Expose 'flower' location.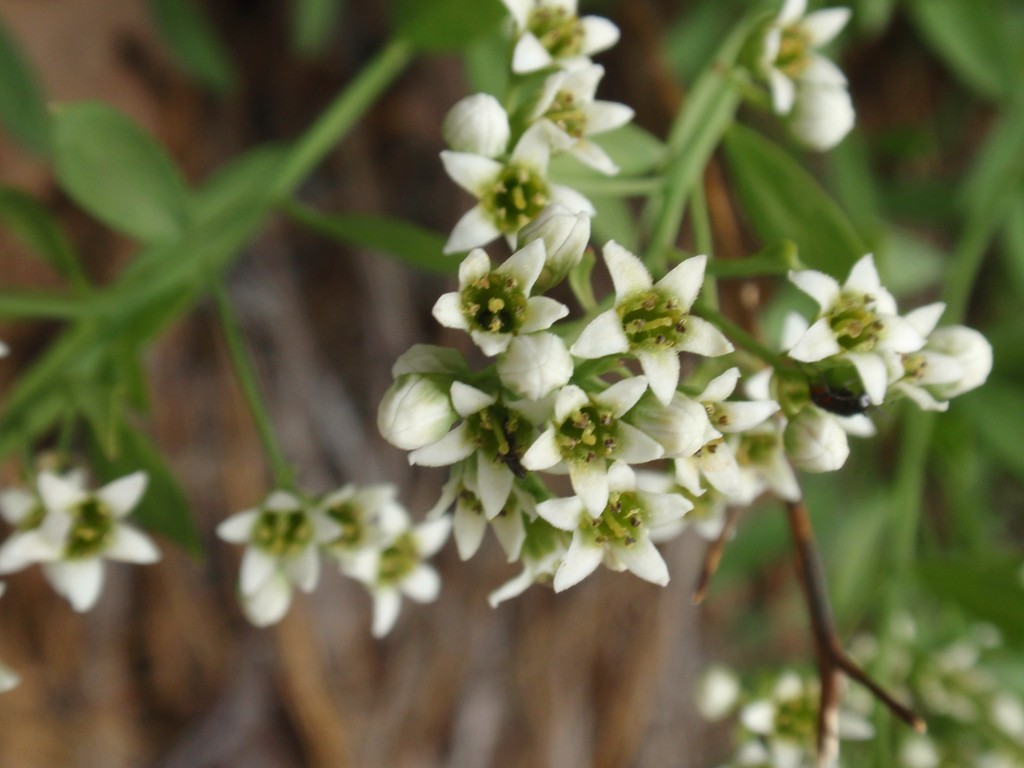
Exposed at 606, 235, 726, 375.
